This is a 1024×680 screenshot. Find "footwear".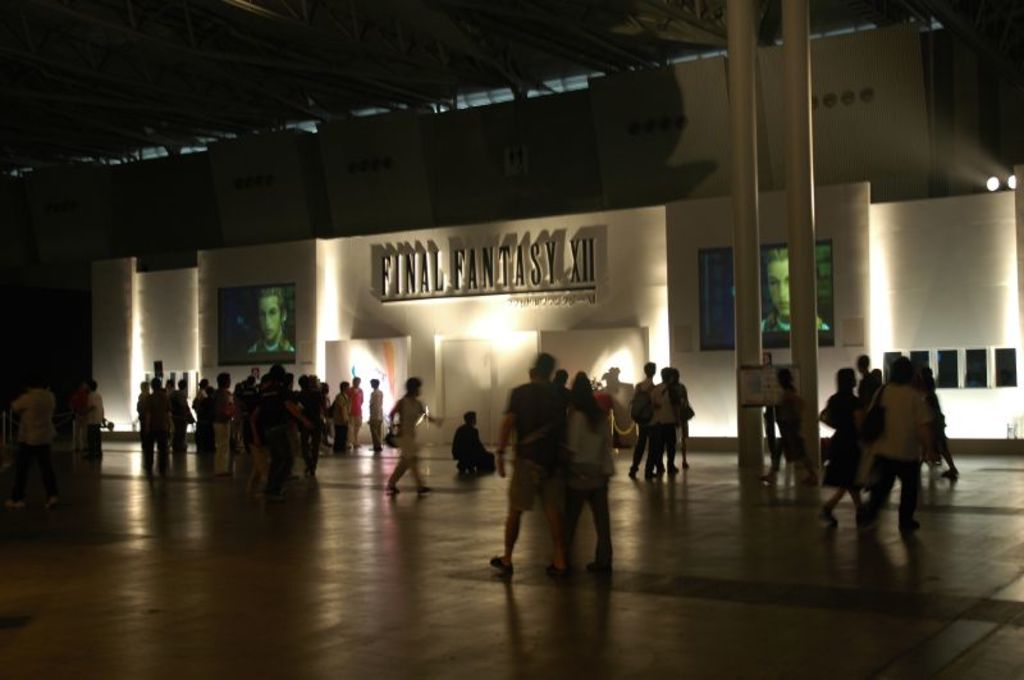
Bounding box: bbox(556, 558, 575, 583).
